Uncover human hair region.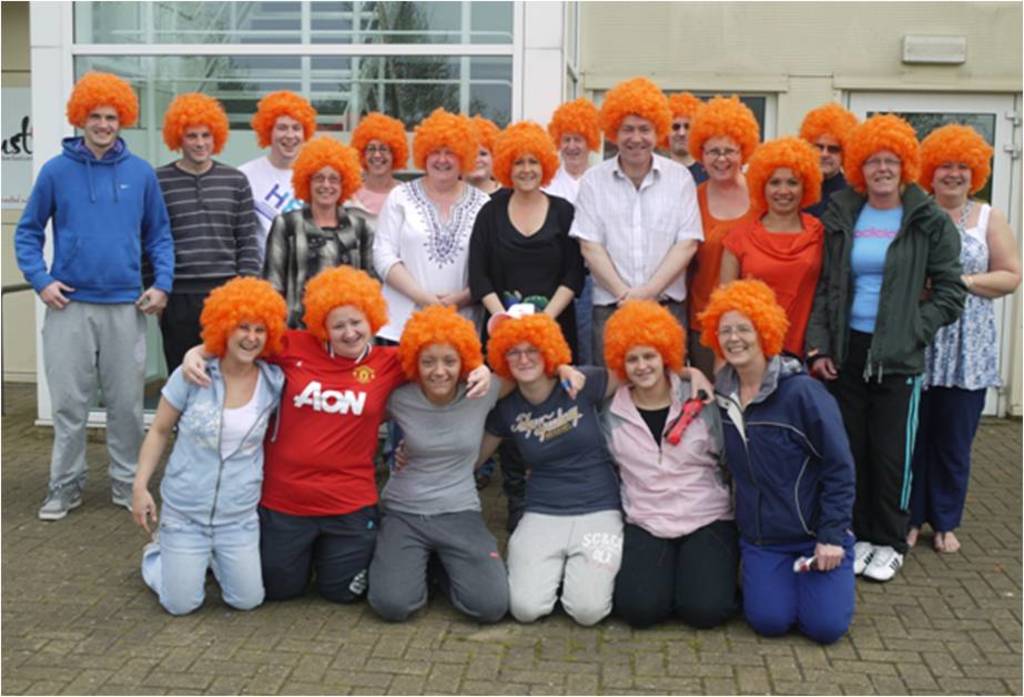
Uncovered: bbox=[598, 292, 680, 371].
